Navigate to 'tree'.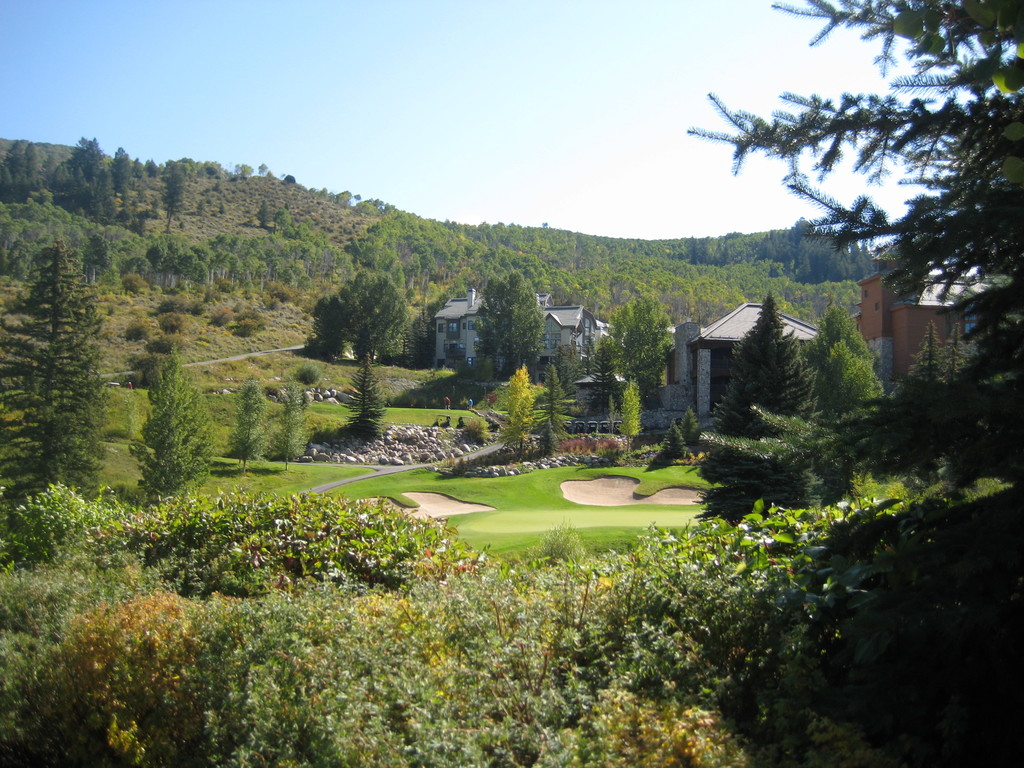
Navigation target: detection(127, 342, 212, 499).
